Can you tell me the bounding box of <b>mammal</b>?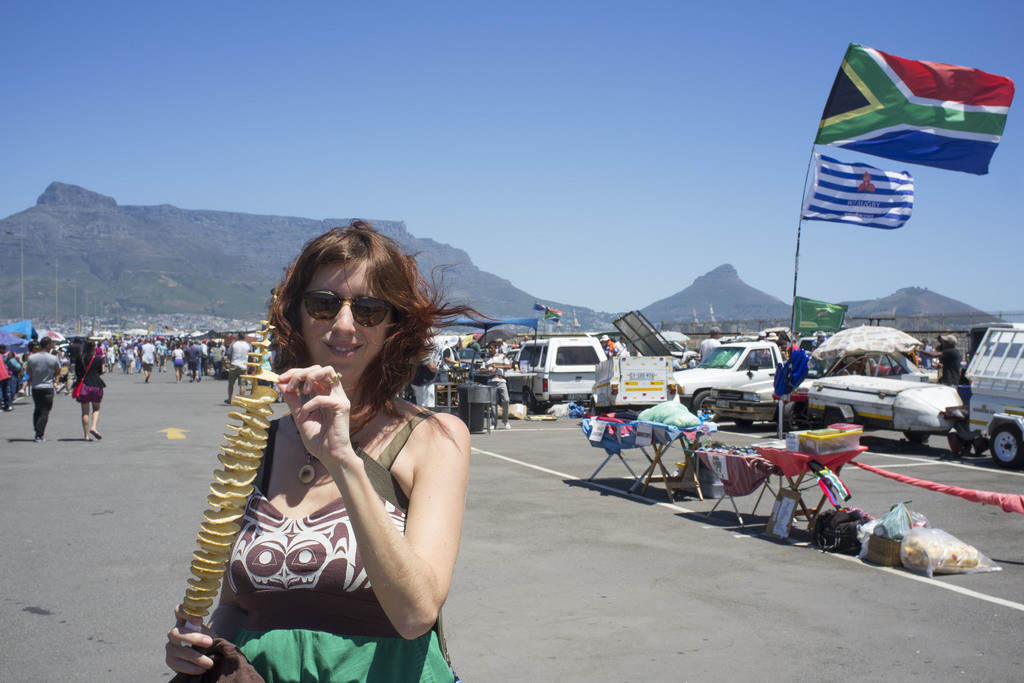
[442,334,461,378].
